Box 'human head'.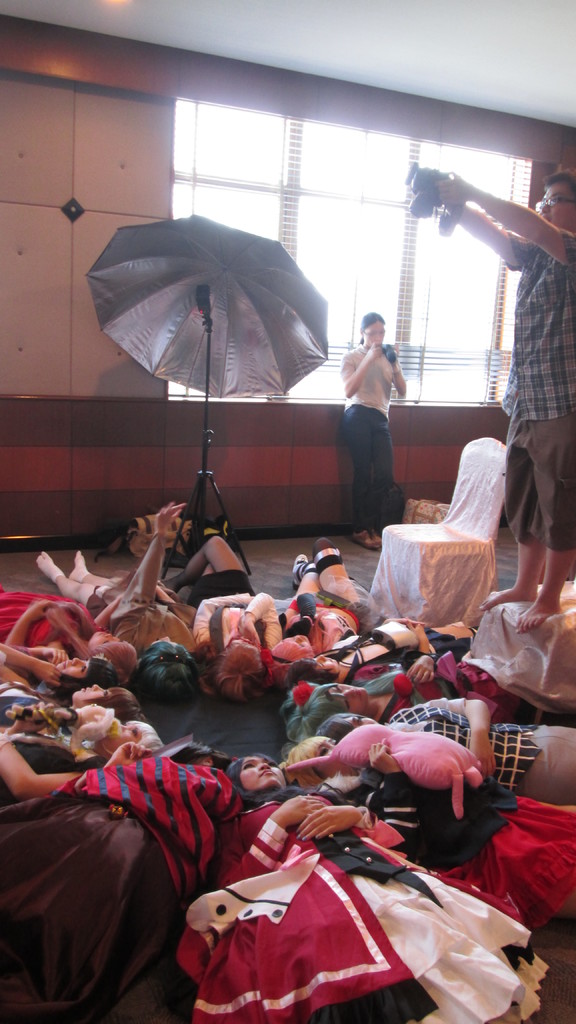
box(228, 751, 283, 812).
